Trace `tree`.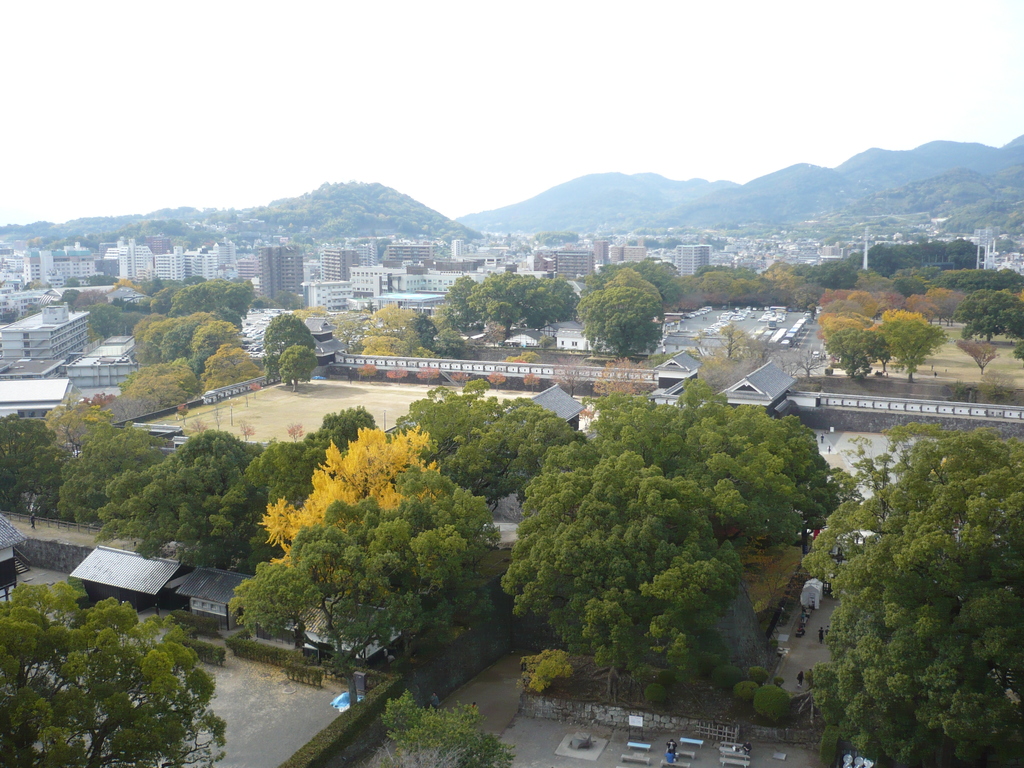
Traced to bbox=[125, 264, 257, 349].
